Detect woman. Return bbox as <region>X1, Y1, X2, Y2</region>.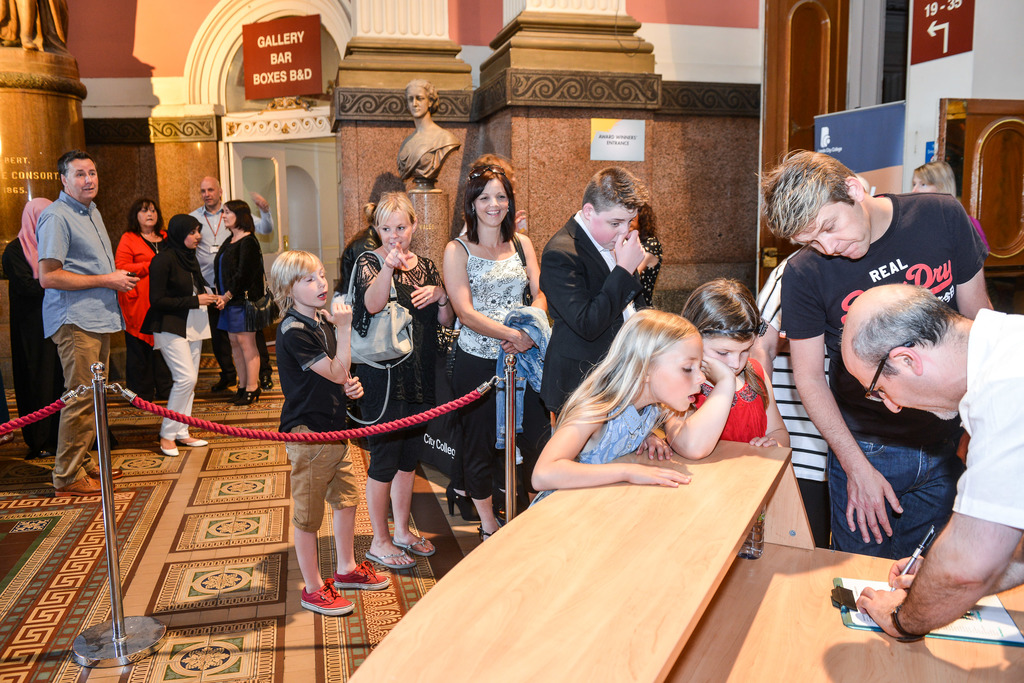
<region>0, 197, 63, 444</region>.
